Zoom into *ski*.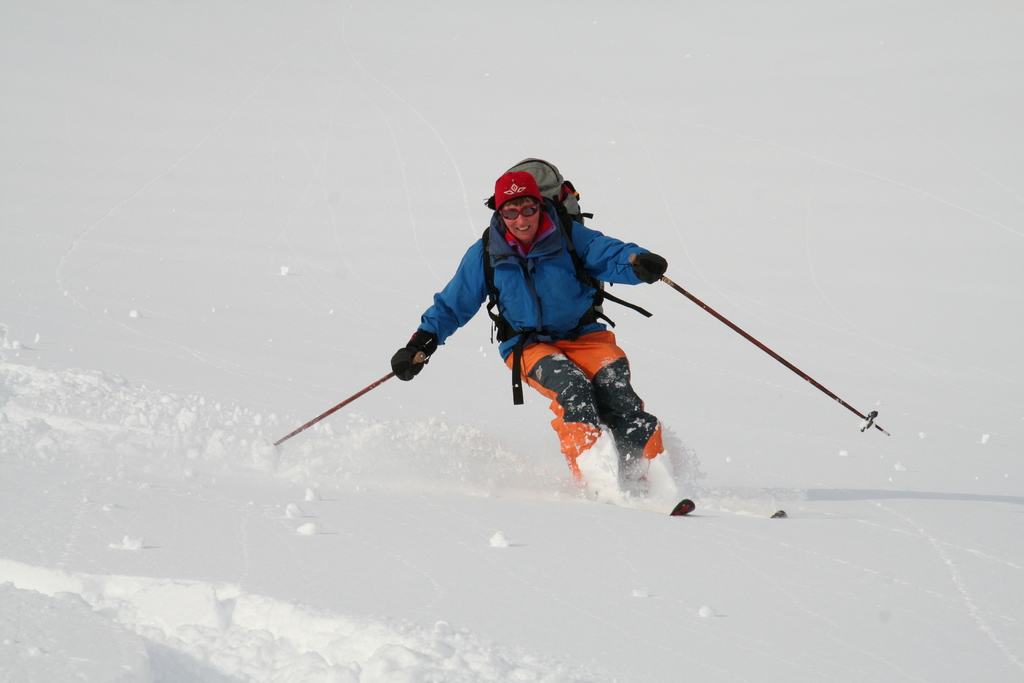
Zoom target: 698 502 785 522.
